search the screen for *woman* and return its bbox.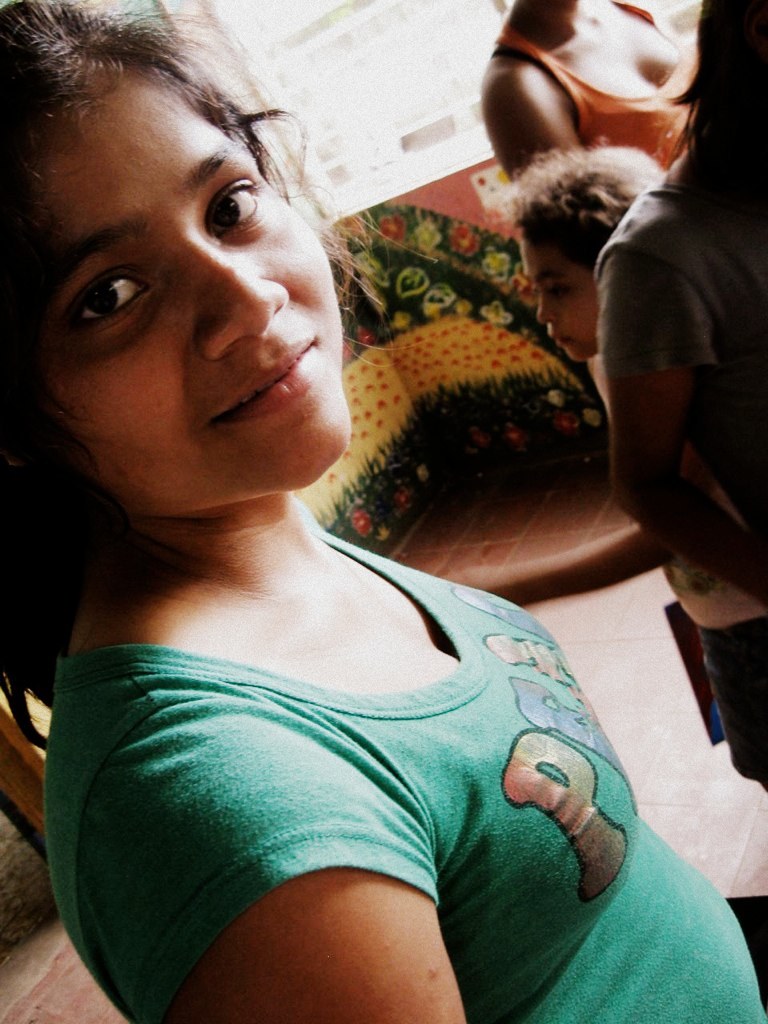
Found: rect(0, 0, 654, 1023).
